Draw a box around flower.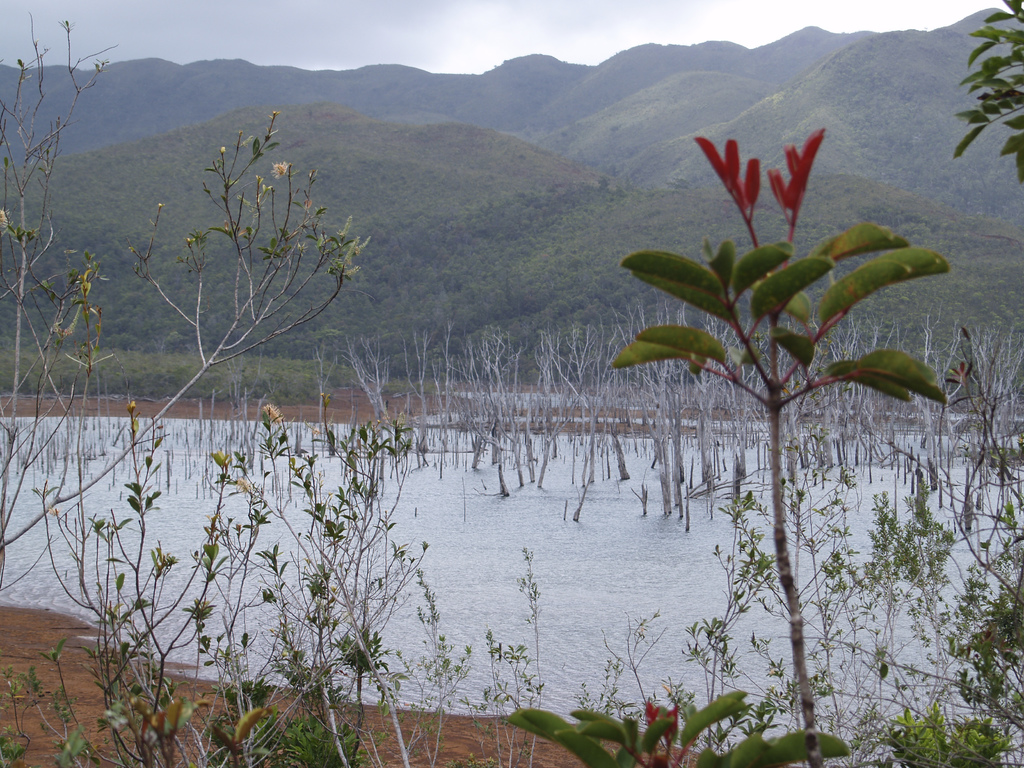
select_region(694, 129, 763, 230).
